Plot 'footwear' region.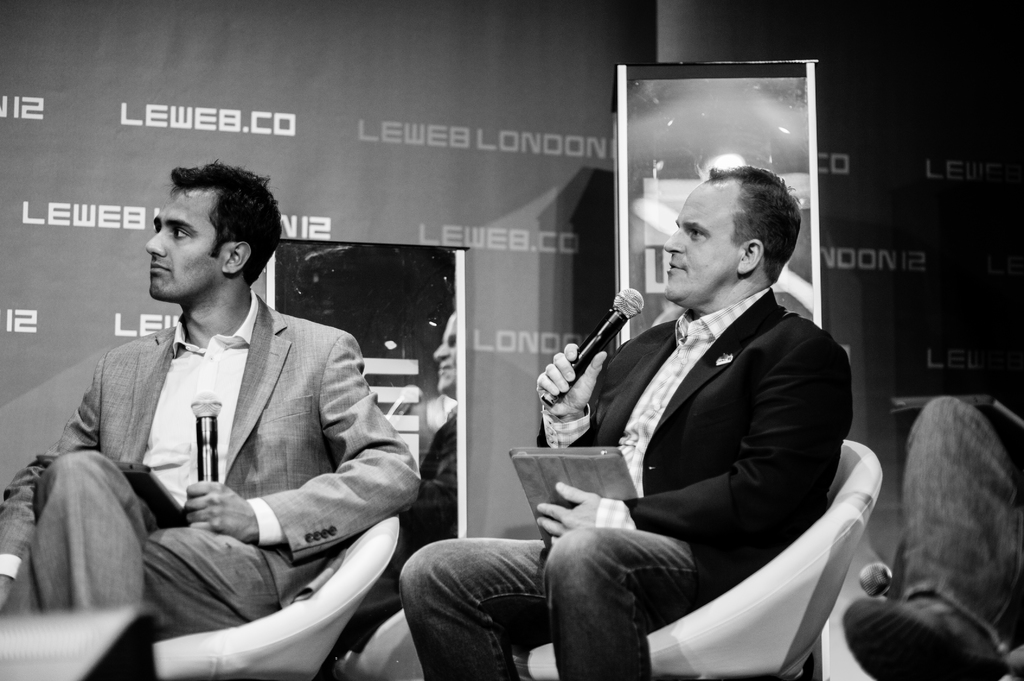
Plotted at region(843, 591, 1005, 680).
